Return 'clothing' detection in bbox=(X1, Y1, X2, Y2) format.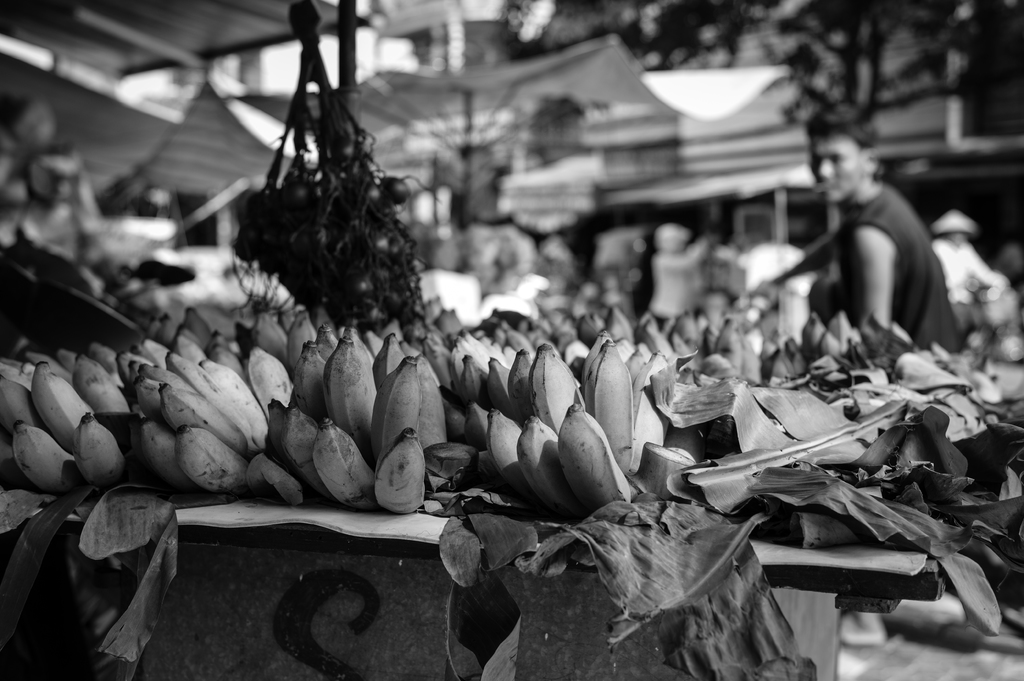
bbox=(831, 179, 963, 353).
